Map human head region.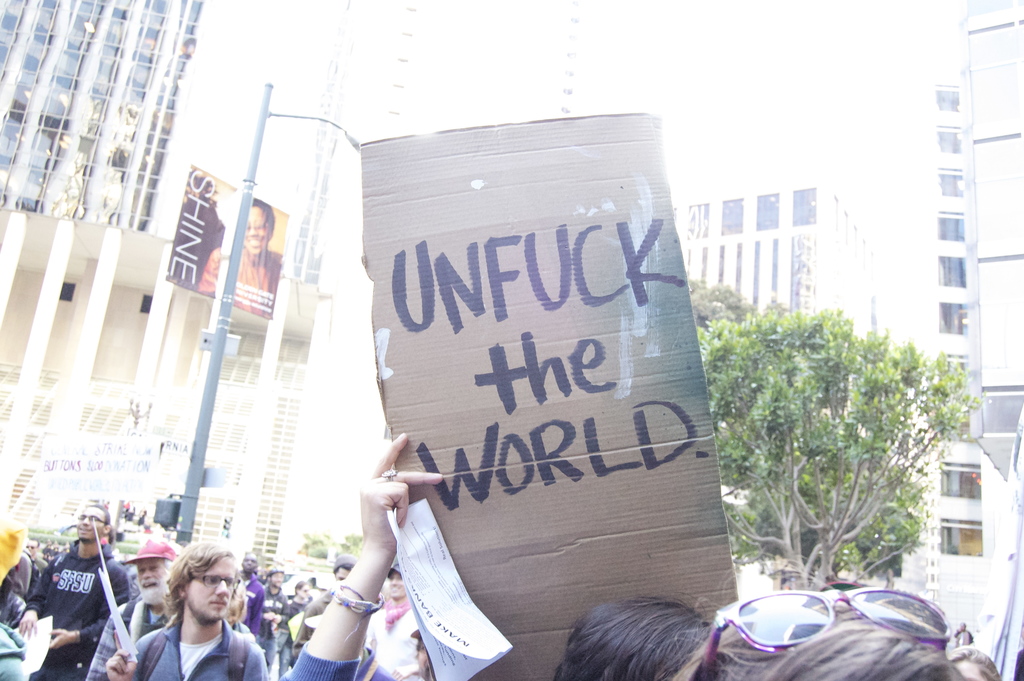
Mapped to locate(391, 559, 406, 598).
